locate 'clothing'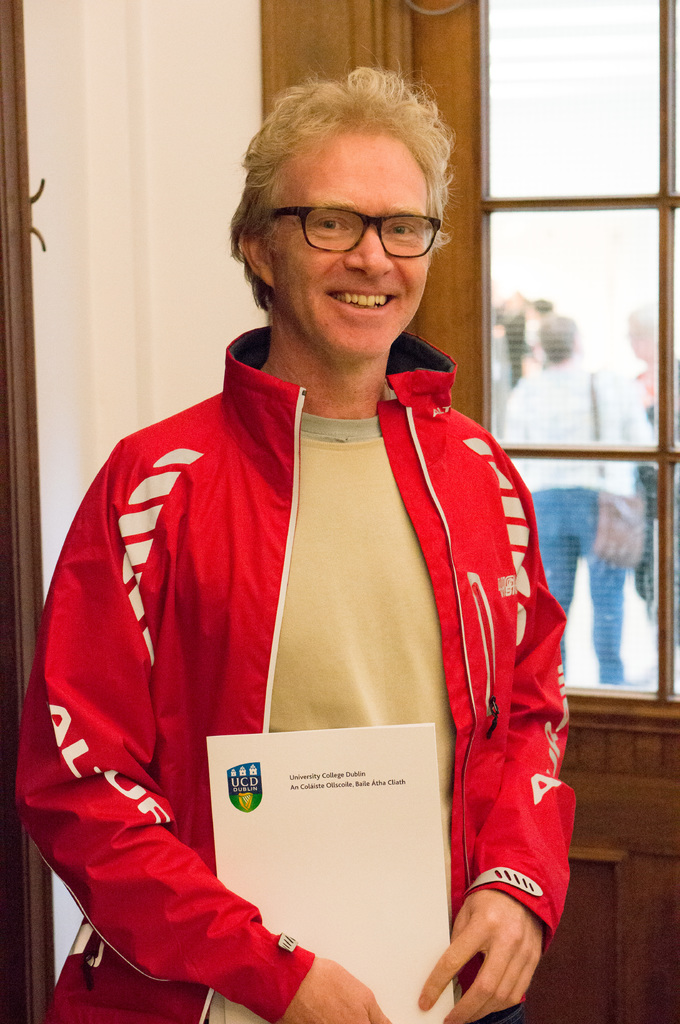
box(59, 342, 553, 997)
